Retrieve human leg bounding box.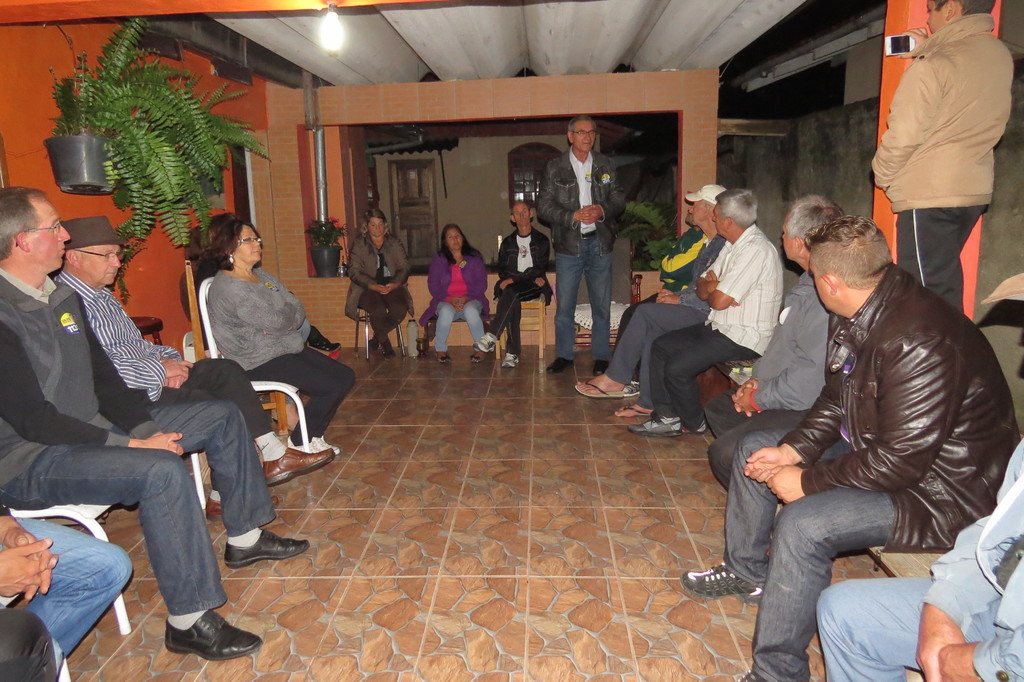
Bounding box: crop(743, 483, 892, 681).
